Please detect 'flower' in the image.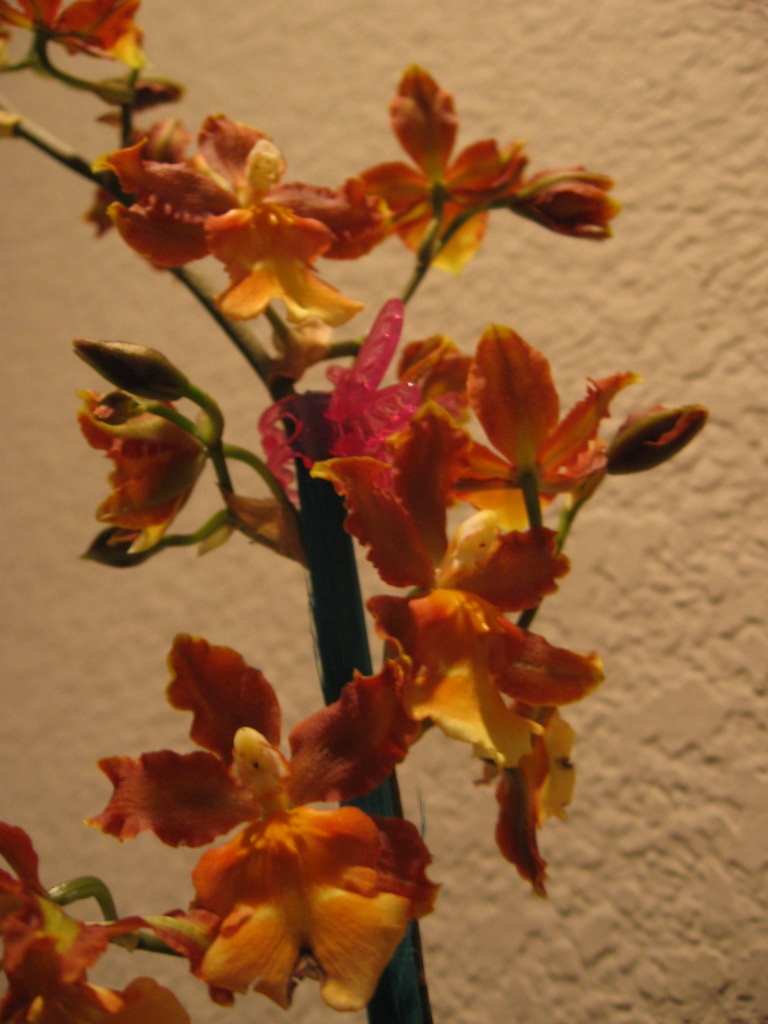
(108, 106, 285, 297).
